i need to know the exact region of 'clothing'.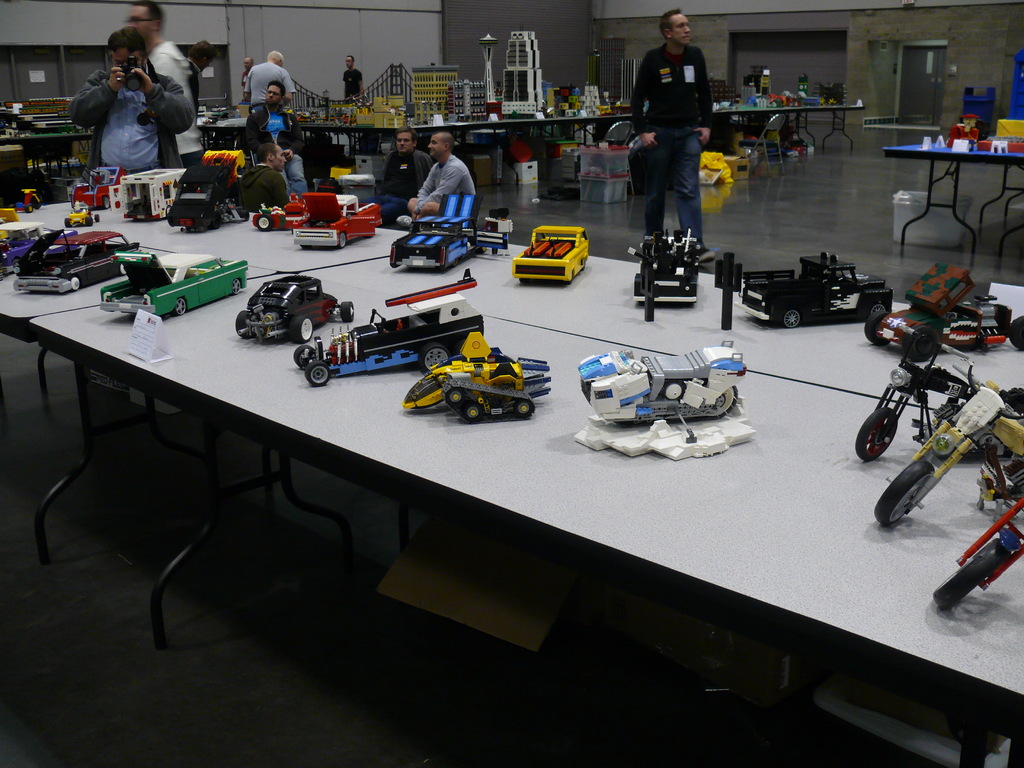
Region: region(63, 67, 196, 169).
